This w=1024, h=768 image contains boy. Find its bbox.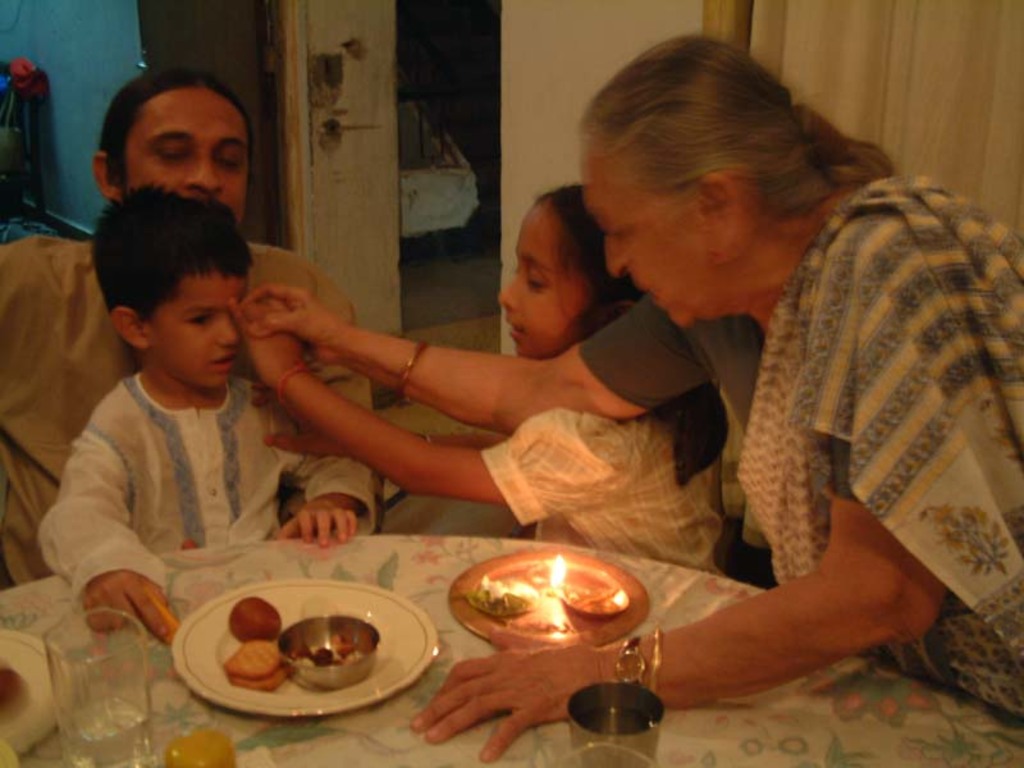
[x1=31, y1=170, x2=311, y2=646].
